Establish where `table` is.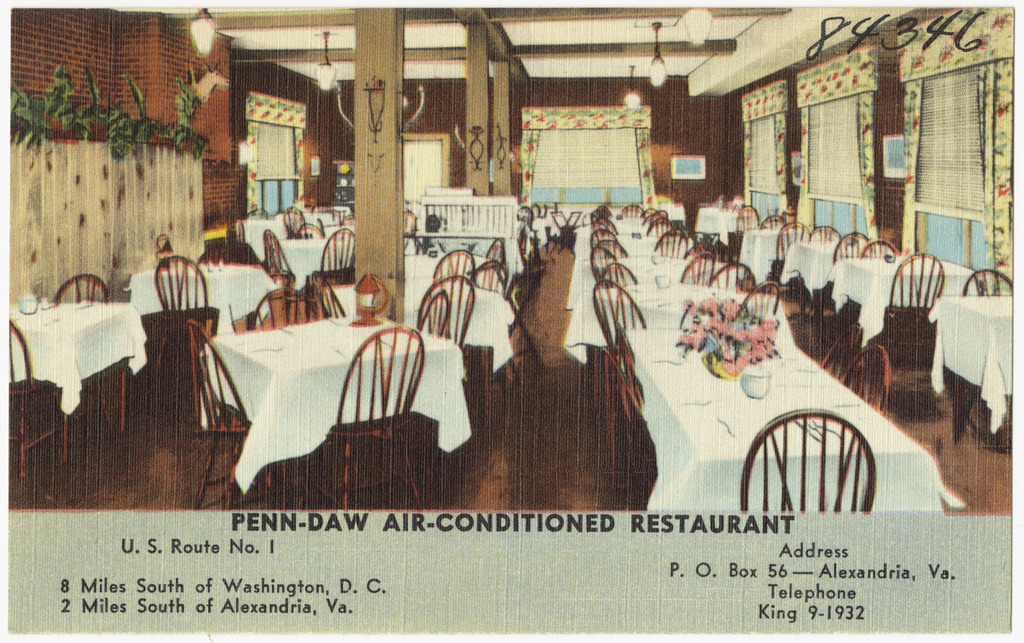
Established at x1=9, y1=290, x2=150, y2=461.
